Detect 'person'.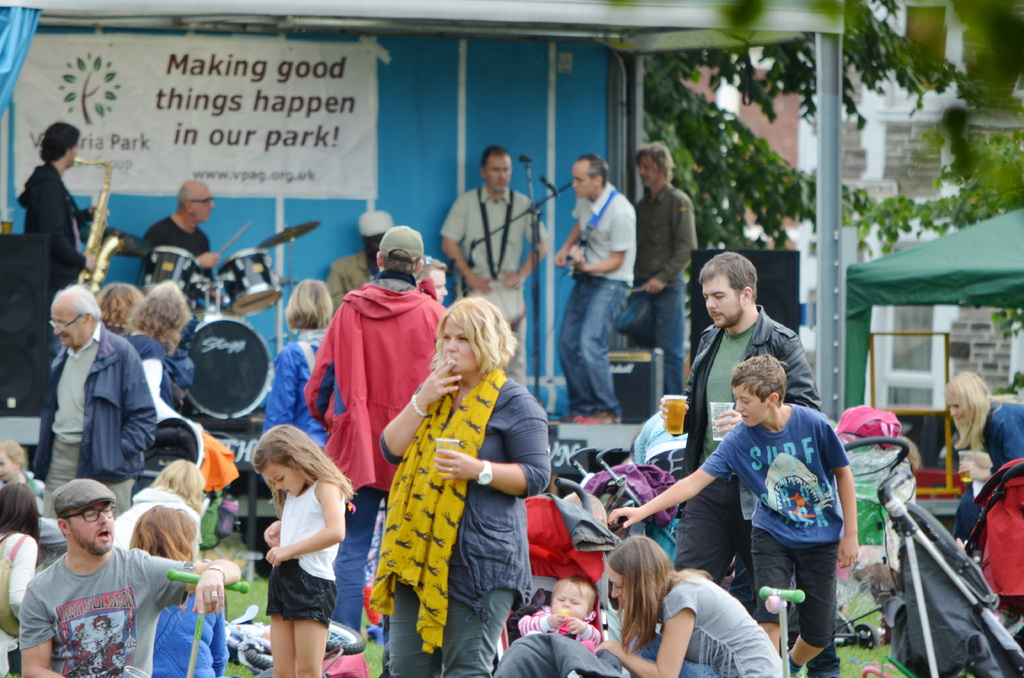
Detected at pyautogui.locateOnScreen(9, 116, 106, 278).
